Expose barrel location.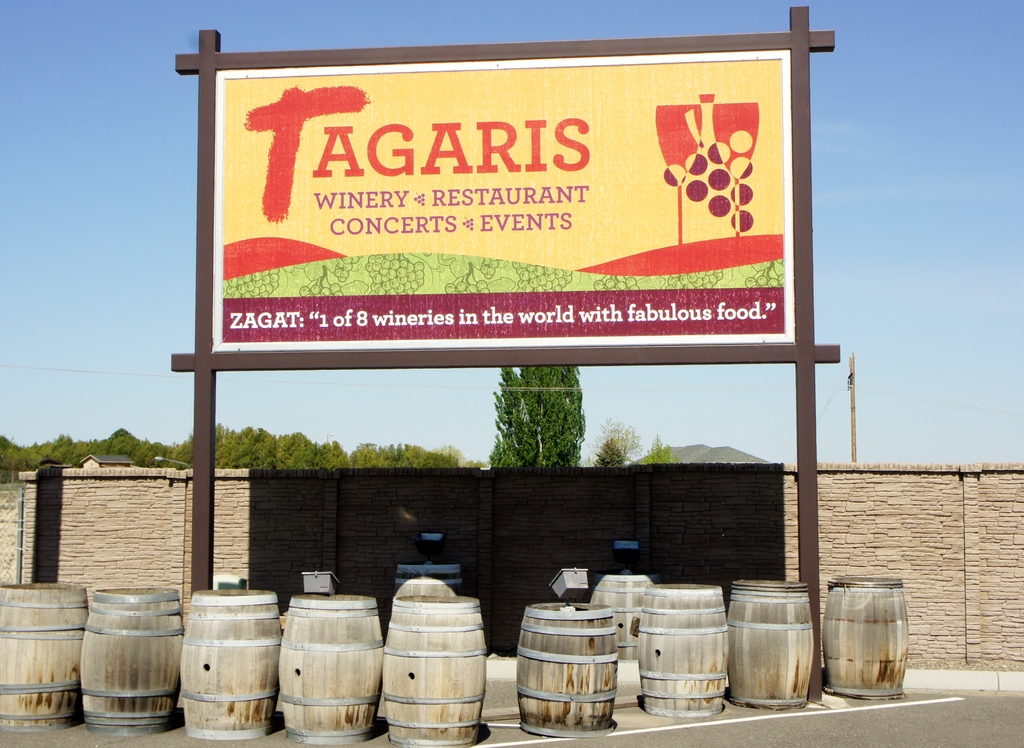
Exposed at [x1=514, y1=596, x2=618, y2=733].
